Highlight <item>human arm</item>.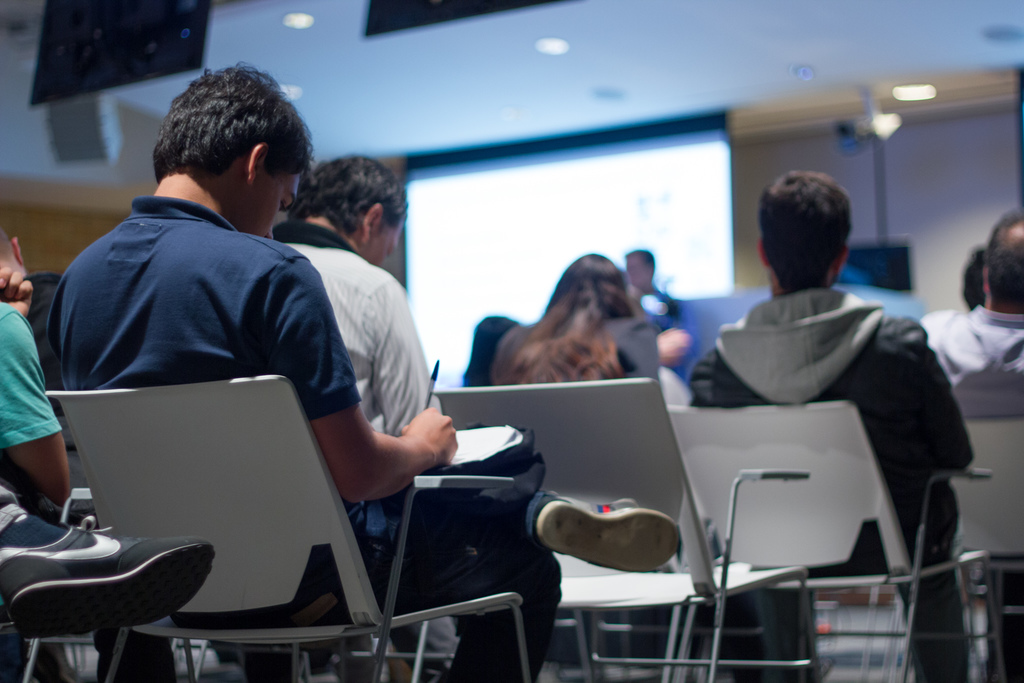
Highlighted region: <region>297, 292, 426, 516</region>.
